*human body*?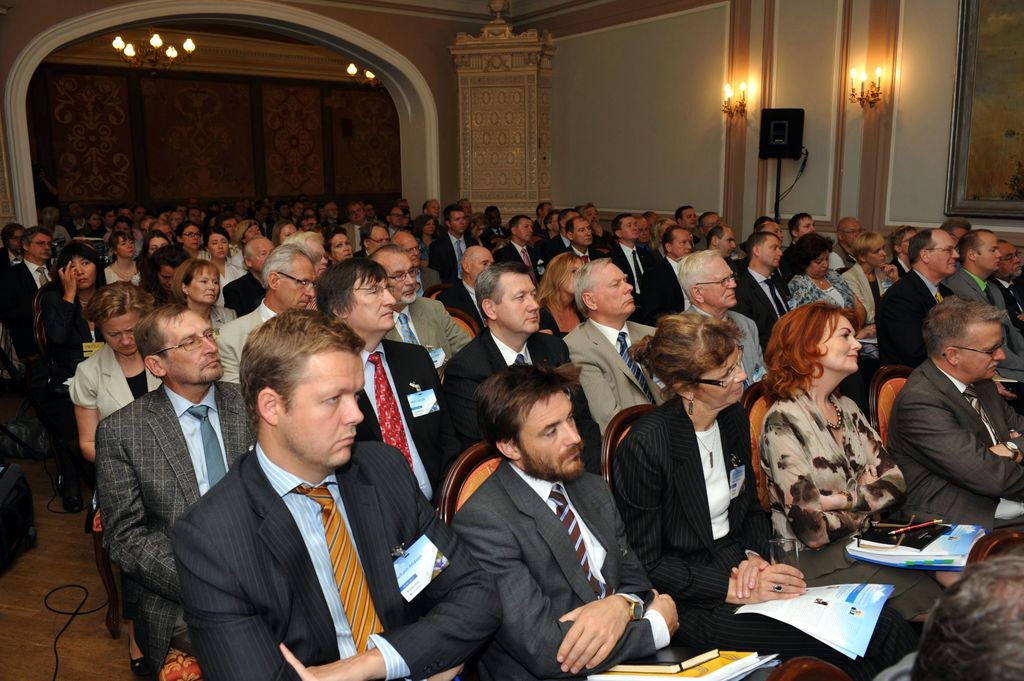
[x1=778, y1=229, x2=856, y2=322]
